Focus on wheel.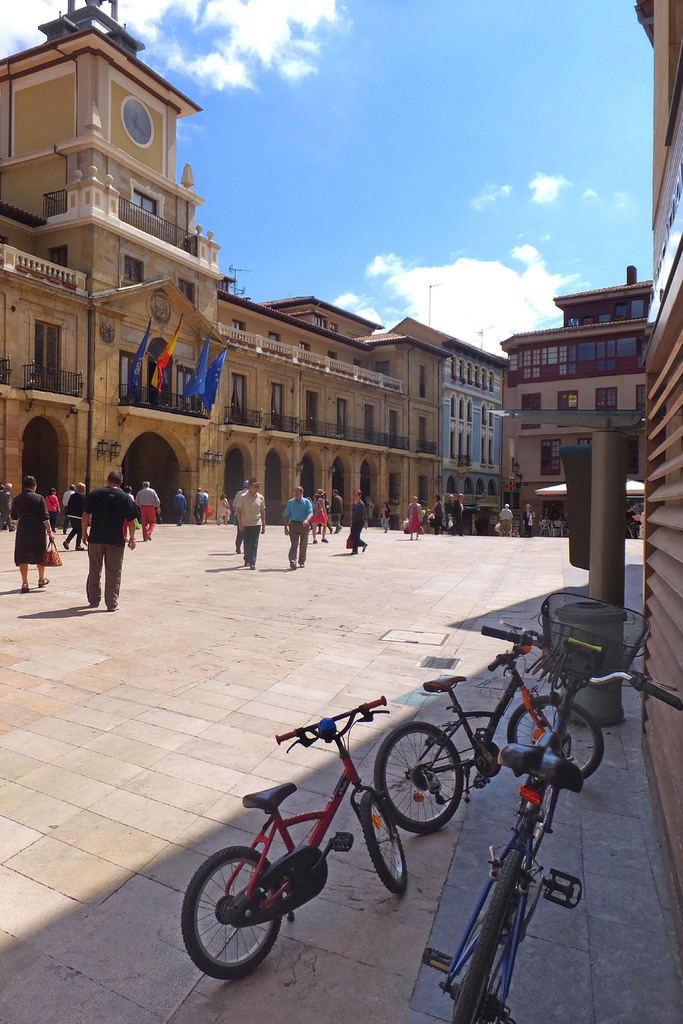
Focused at 507,698,604,778.
